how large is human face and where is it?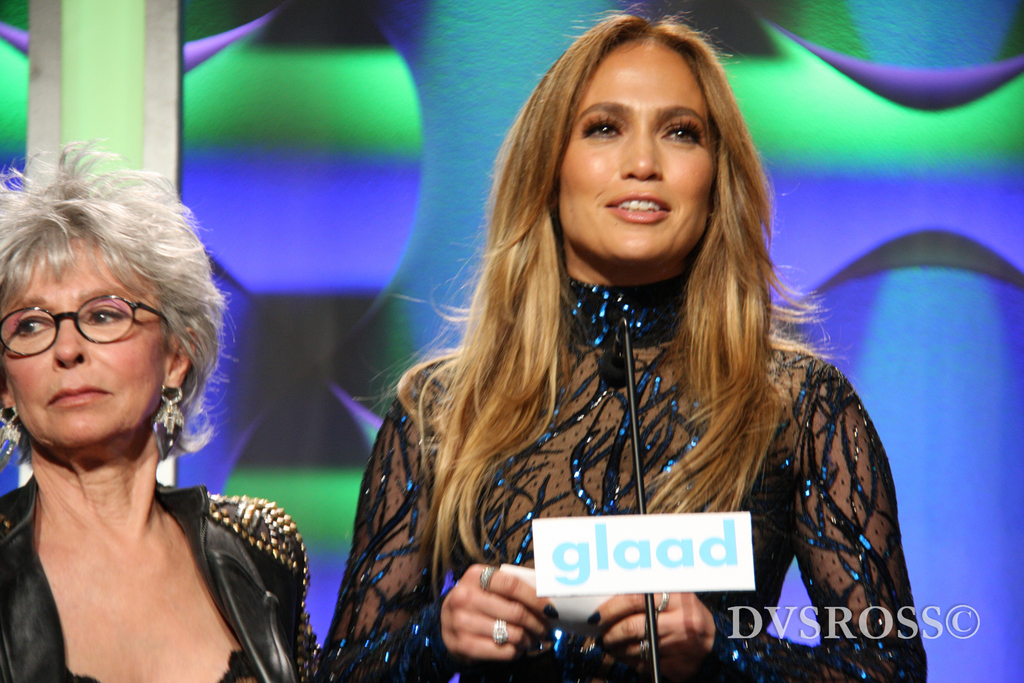
Bounding box: 560,33,712,261.
